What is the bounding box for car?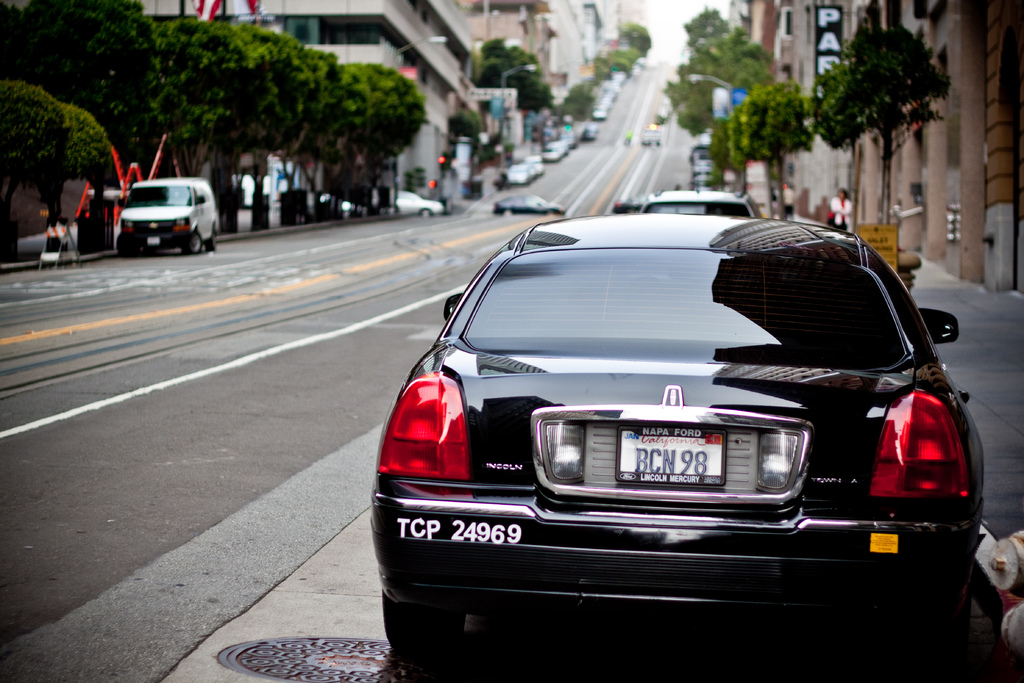
[643,124,660,147].
